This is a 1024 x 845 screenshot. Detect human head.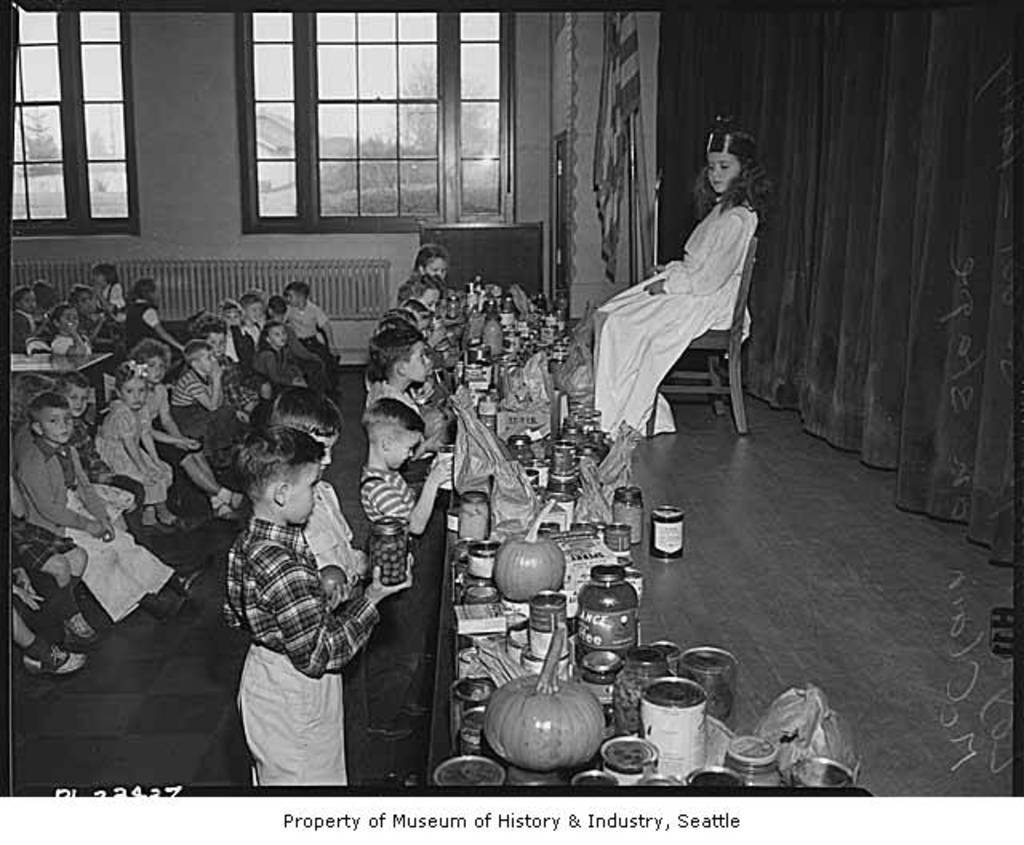
[left=190, top=318, right=227, bottom=358].
